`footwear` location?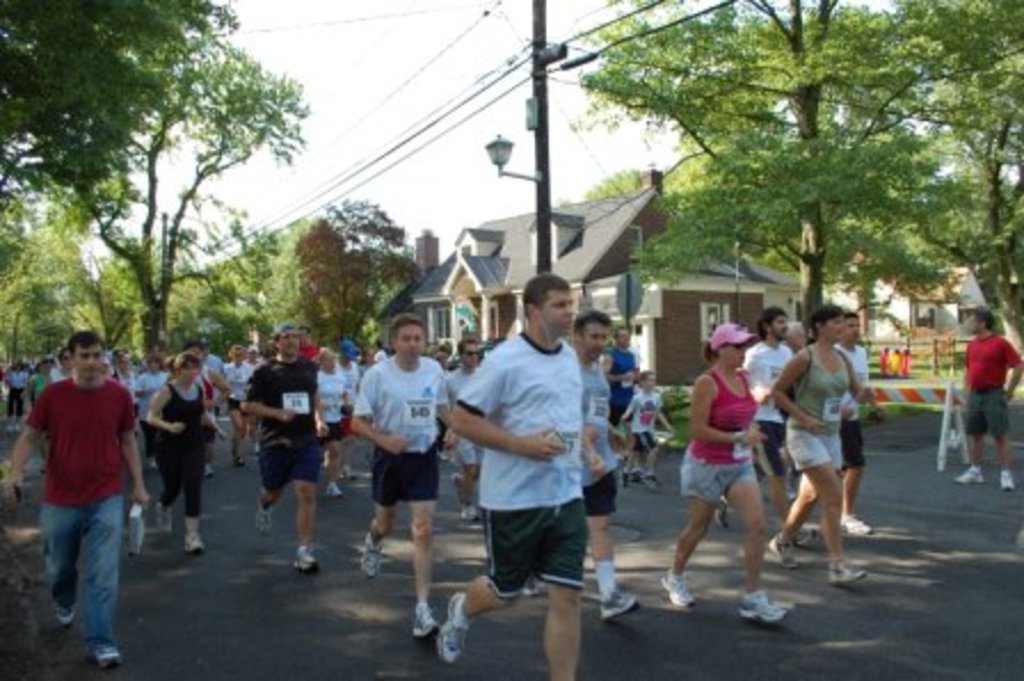
box(363, 523, 382, 578)
